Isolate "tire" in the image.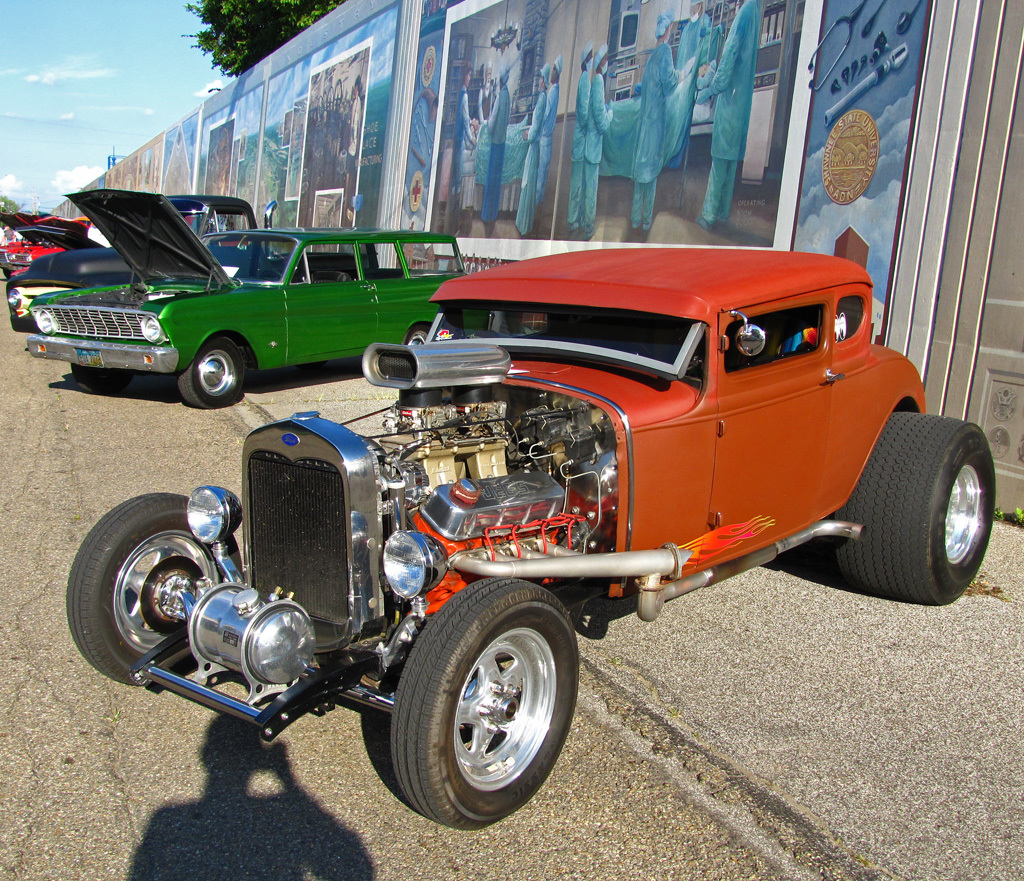
Isolated region: locate(70, 362, 133, 388).
